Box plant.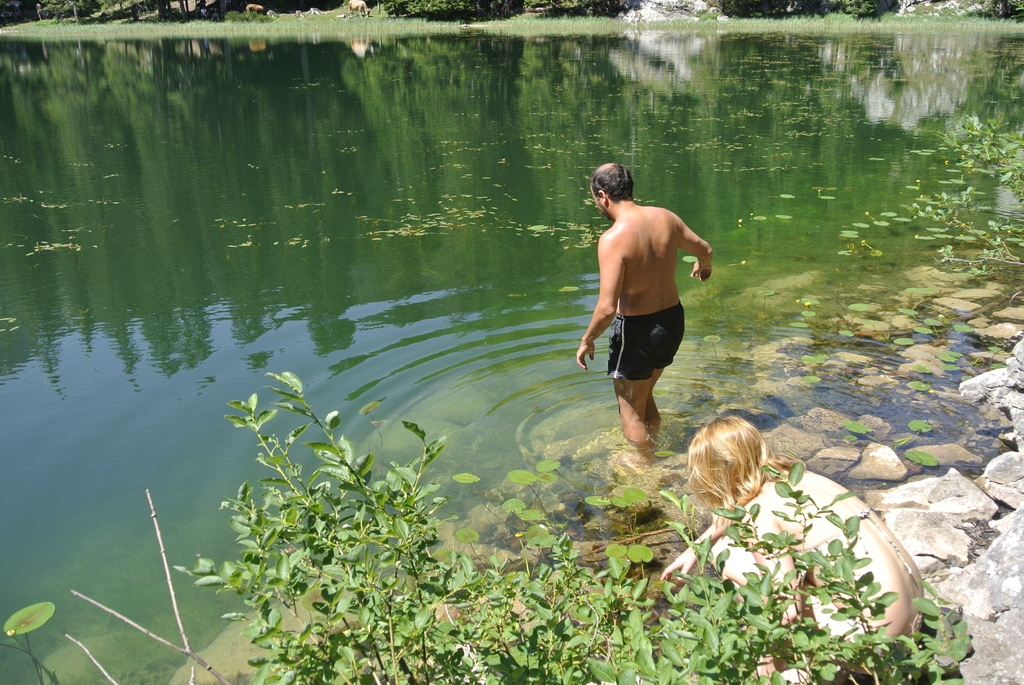
<bbox>682, 256, 742, 325</bbox>.
